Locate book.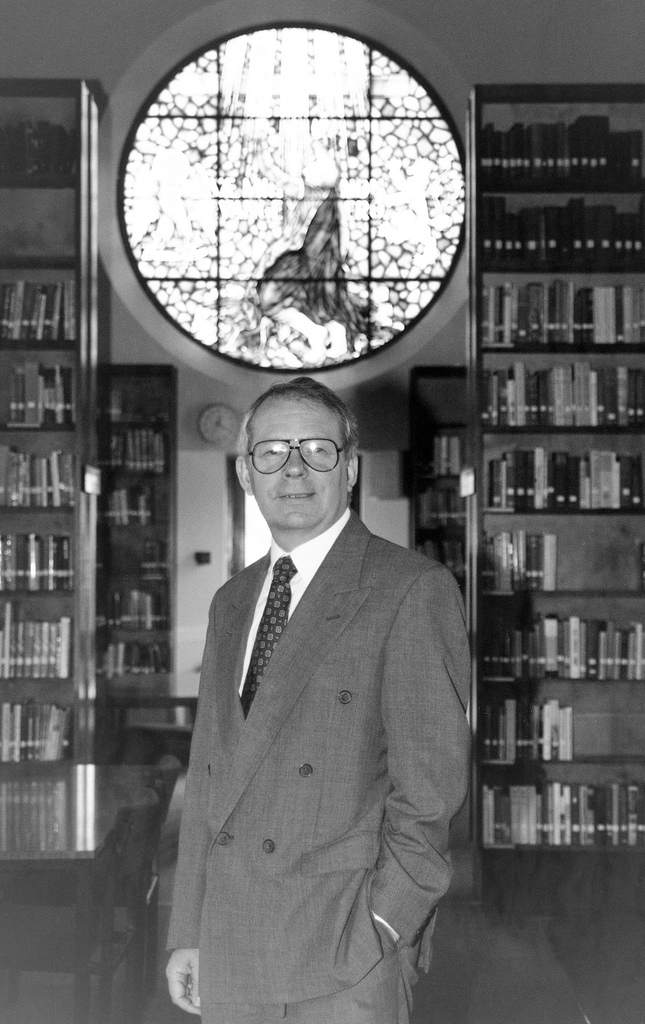
Bounding box: 493 372 507 426.
